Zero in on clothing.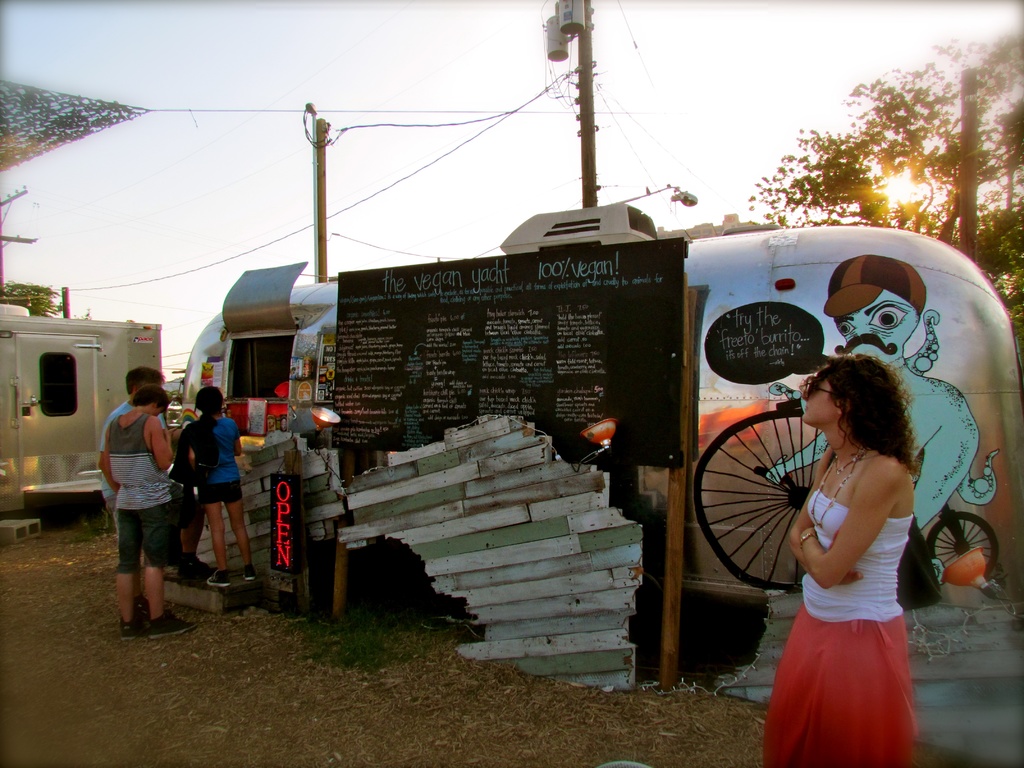
Zeroed in: bbox(781, 414, 952, 710).
